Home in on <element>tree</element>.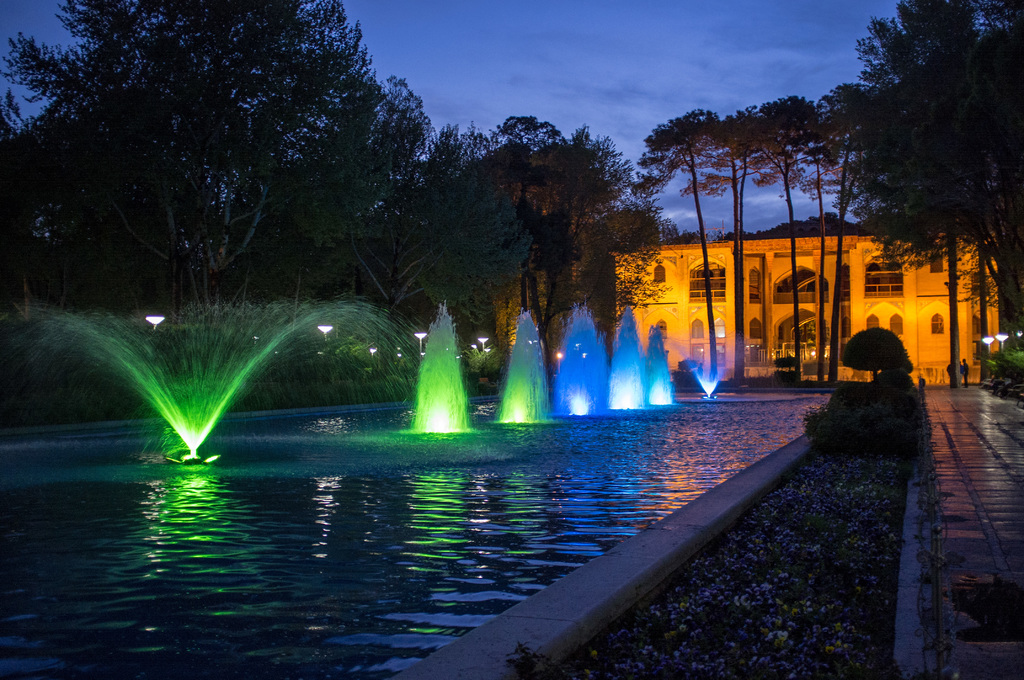
Homed in at <bbox>982, 338, 1023, 379</bbox>.
